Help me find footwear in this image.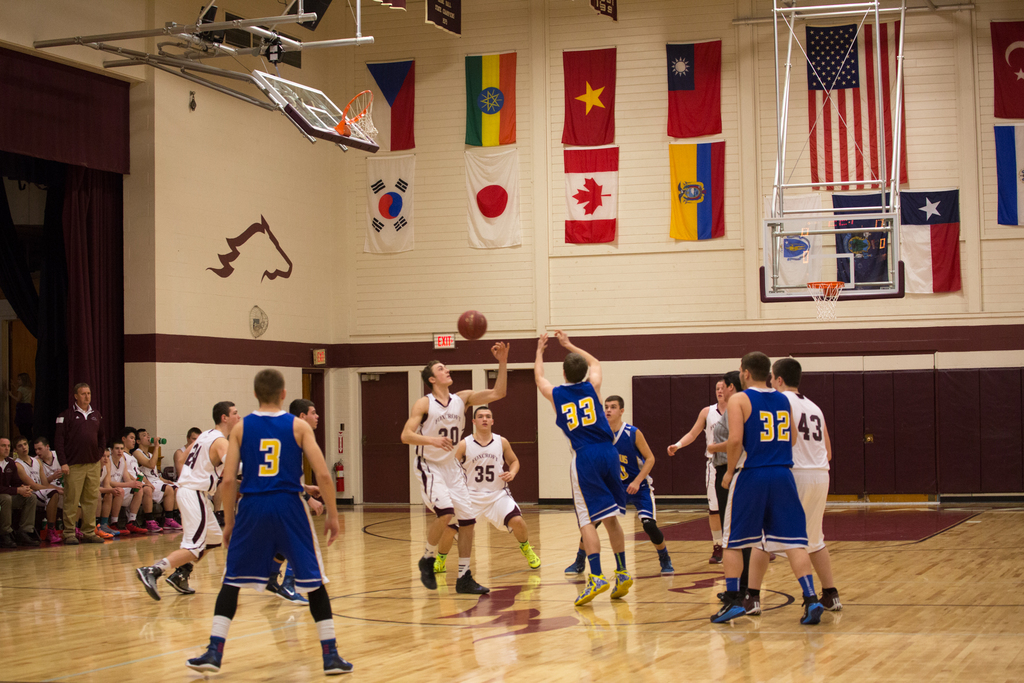
Found it: [left=452, top=570, right=497, bottom=593].
